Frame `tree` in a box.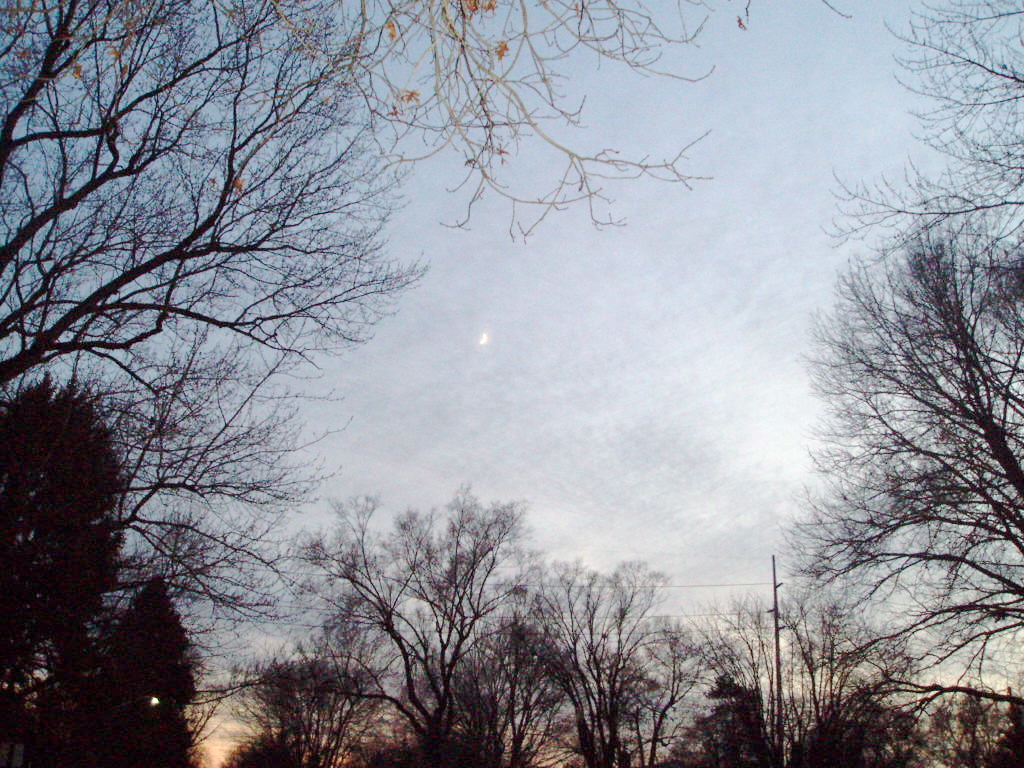
(777,238,1023,686).
